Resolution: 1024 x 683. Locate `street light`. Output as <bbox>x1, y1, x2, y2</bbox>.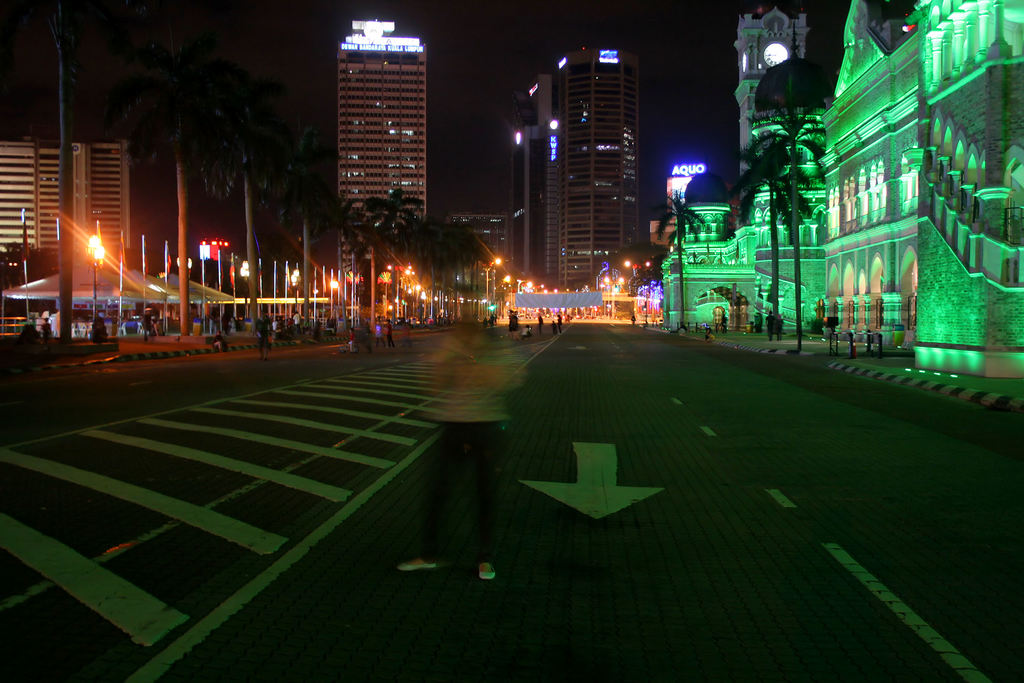
<bbox>501, 275, 514, 309</bbox>.
